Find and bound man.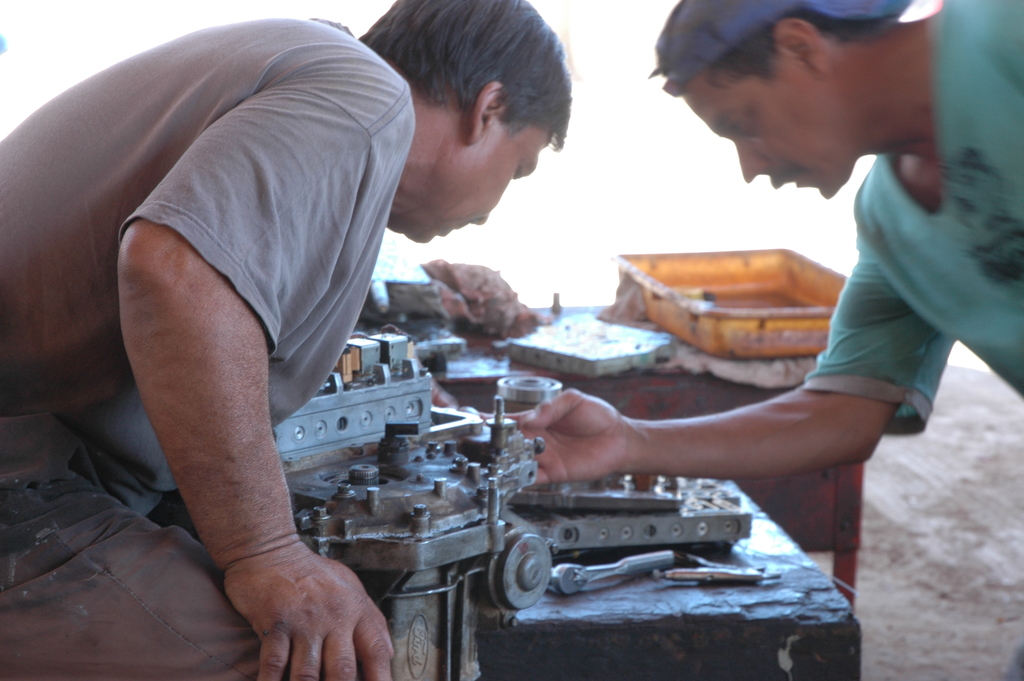
Bound: (29,24,665,596).
